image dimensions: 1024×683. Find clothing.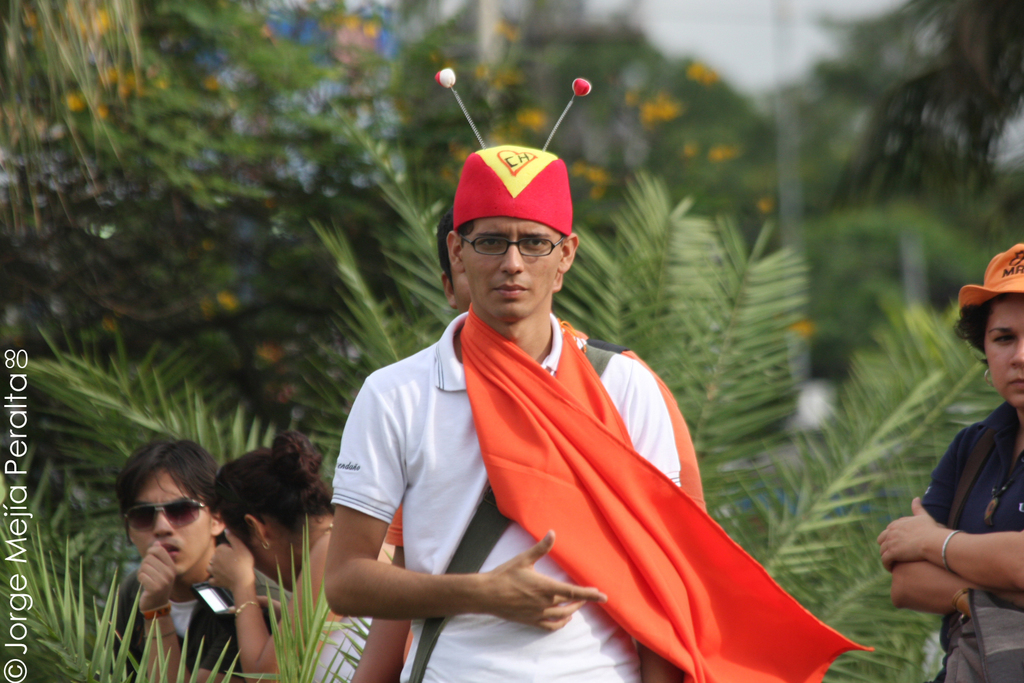
<region>304, 611, 380, 682</region>.
